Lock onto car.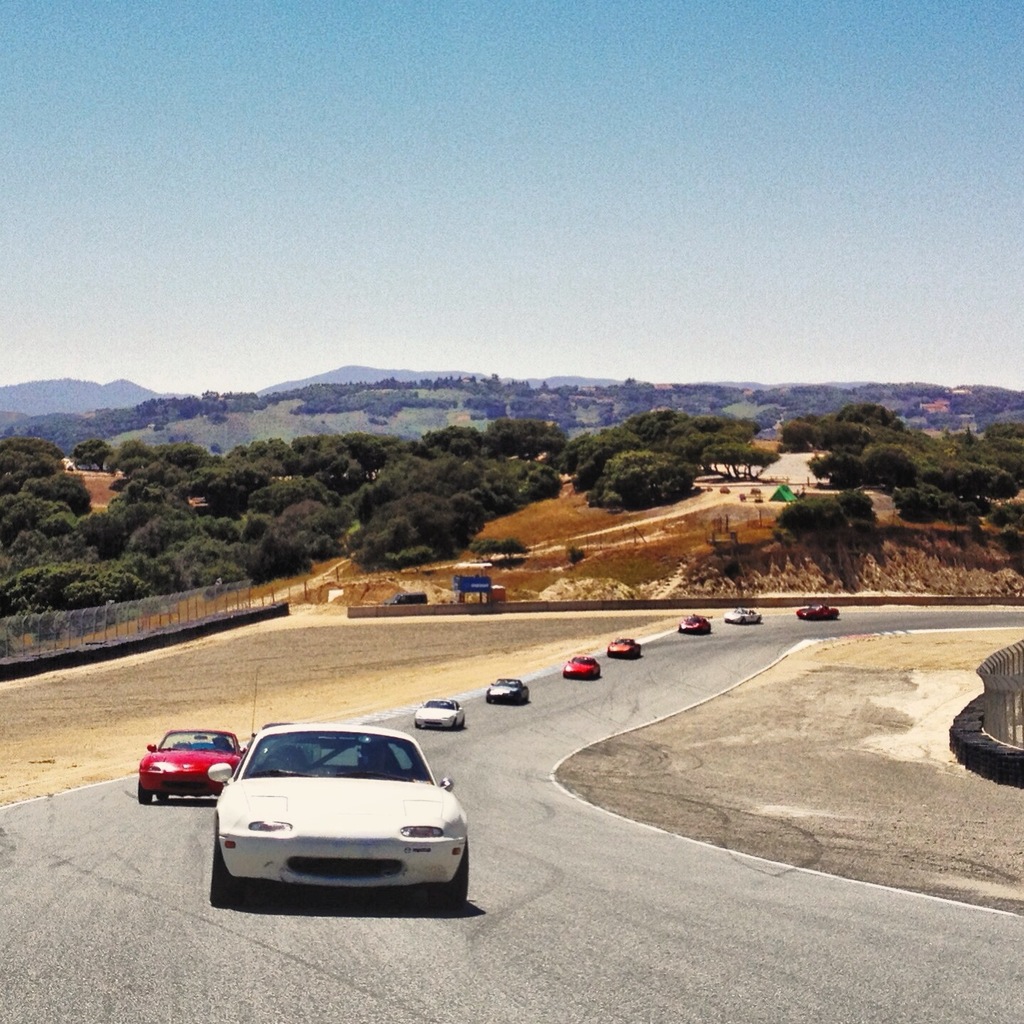
Locked: select_region(795, 604, 837, 620).
